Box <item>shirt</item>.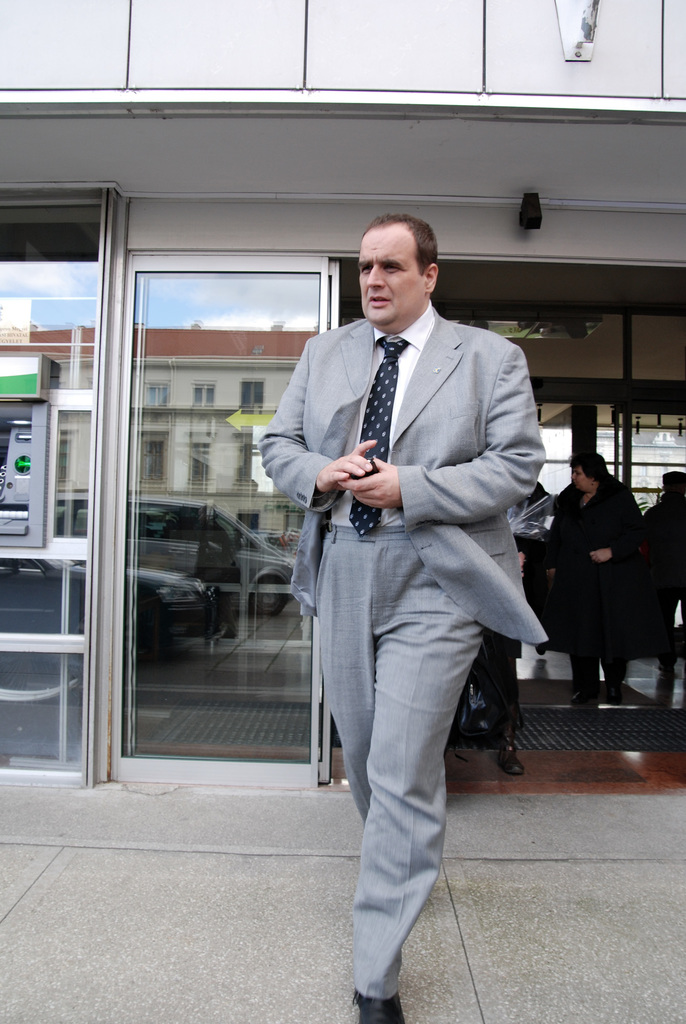
bbox(330, 287, 430, 537).
